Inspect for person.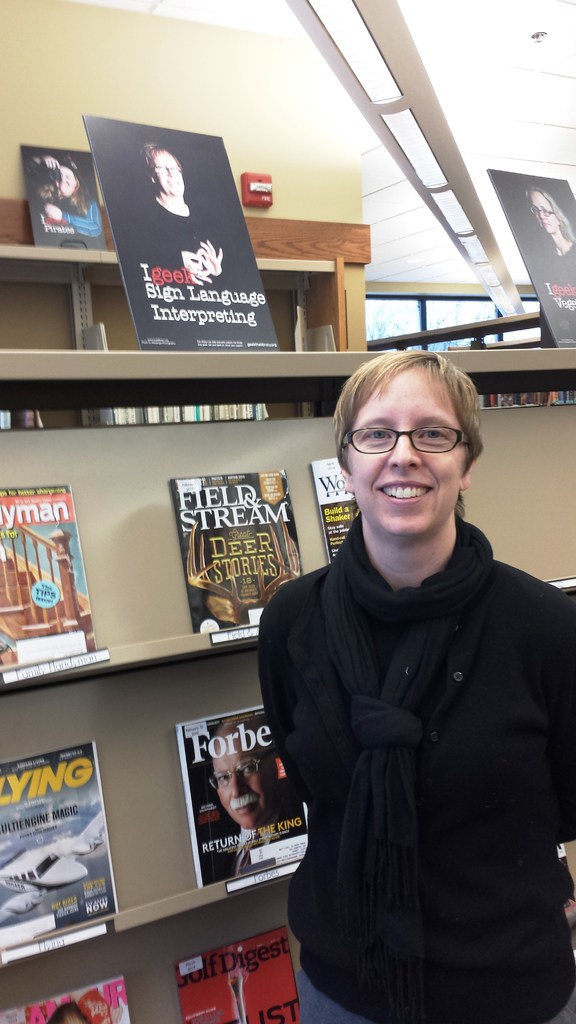
Inspection: bbox=[144, 143, 226, 288].
